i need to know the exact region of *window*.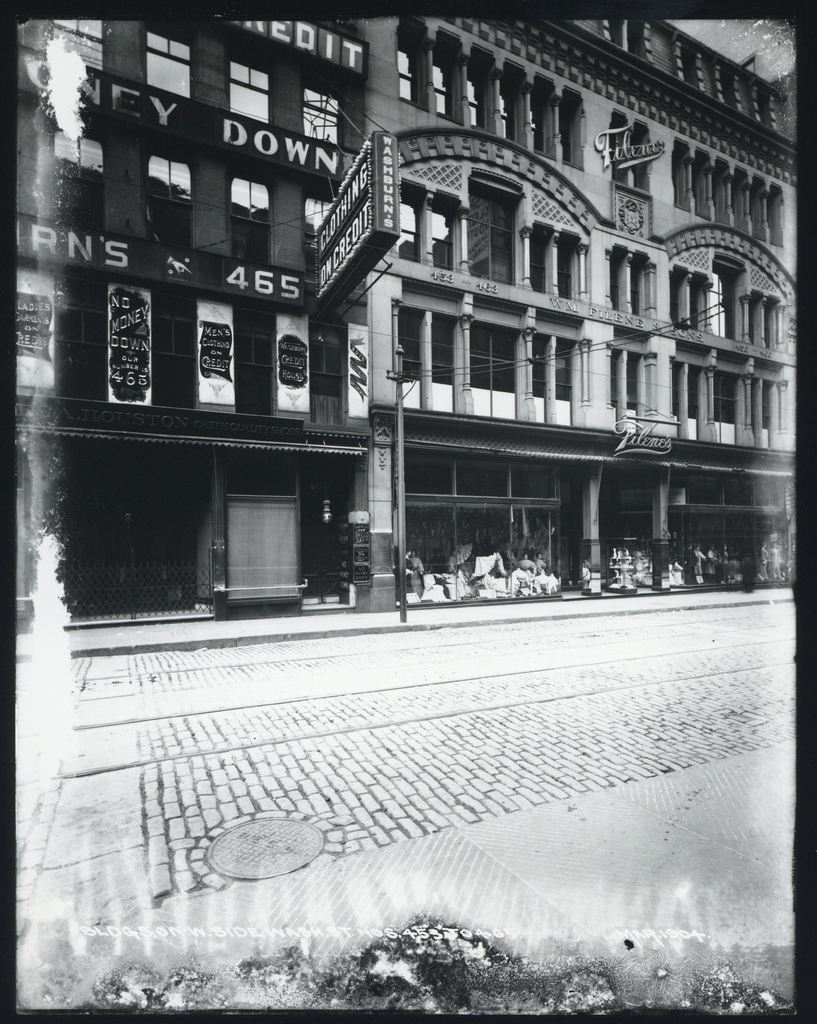
Region: bbox=(305, 337, 344, 386).
